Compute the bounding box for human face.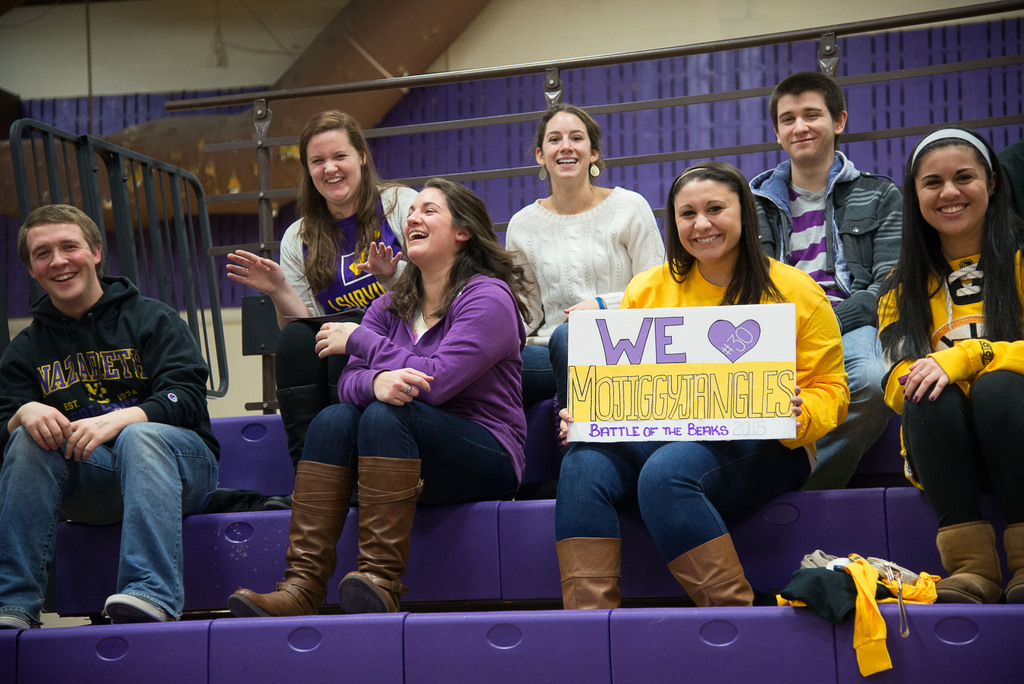
locate(404, 176, 460, 266).
